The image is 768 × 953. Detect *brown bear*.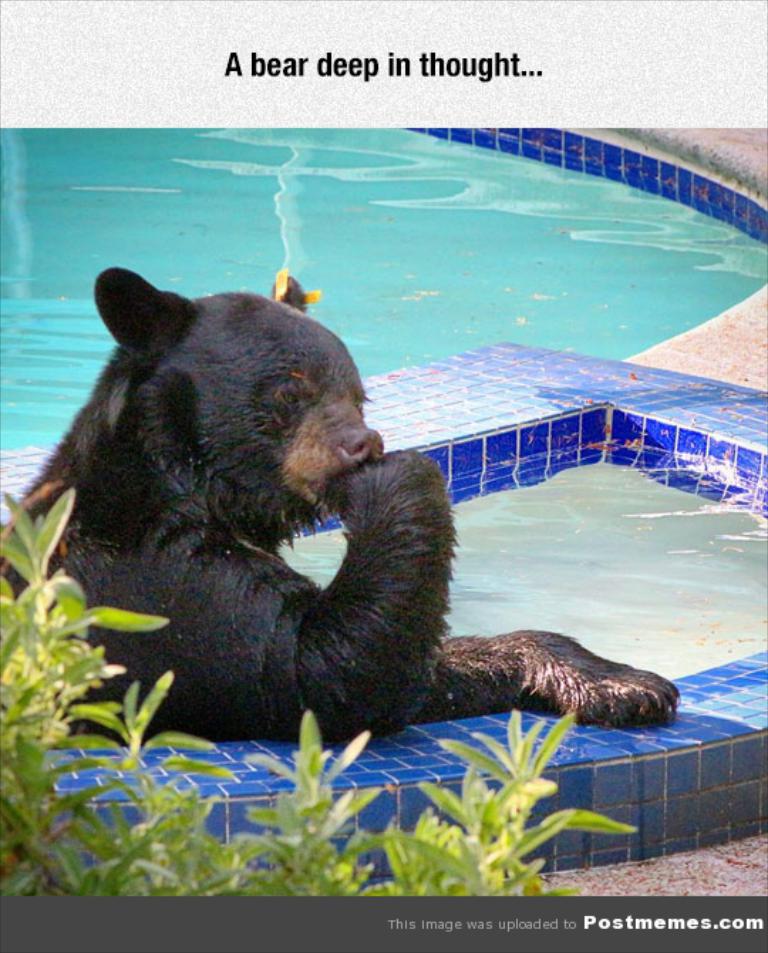
Detection: 0:260:687:748.
